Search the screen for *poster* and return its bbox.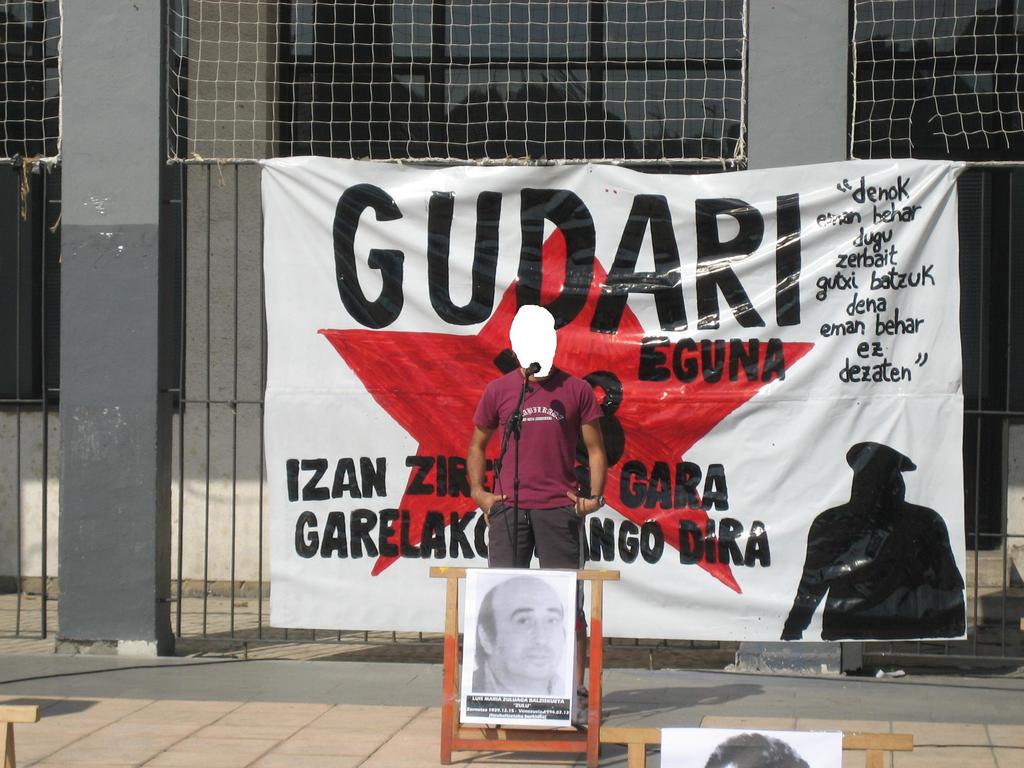
Found: <region>251, 165, 964, 643</region>.
